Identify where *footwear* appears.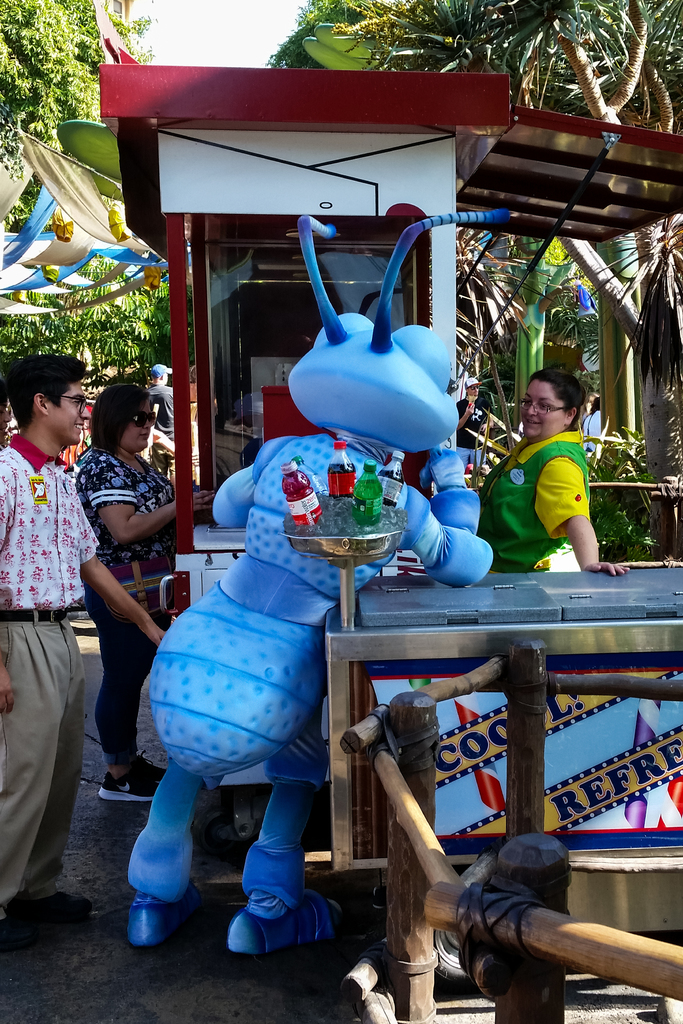
Appears at x1=97 y1=756 x2=186 y2=799.
